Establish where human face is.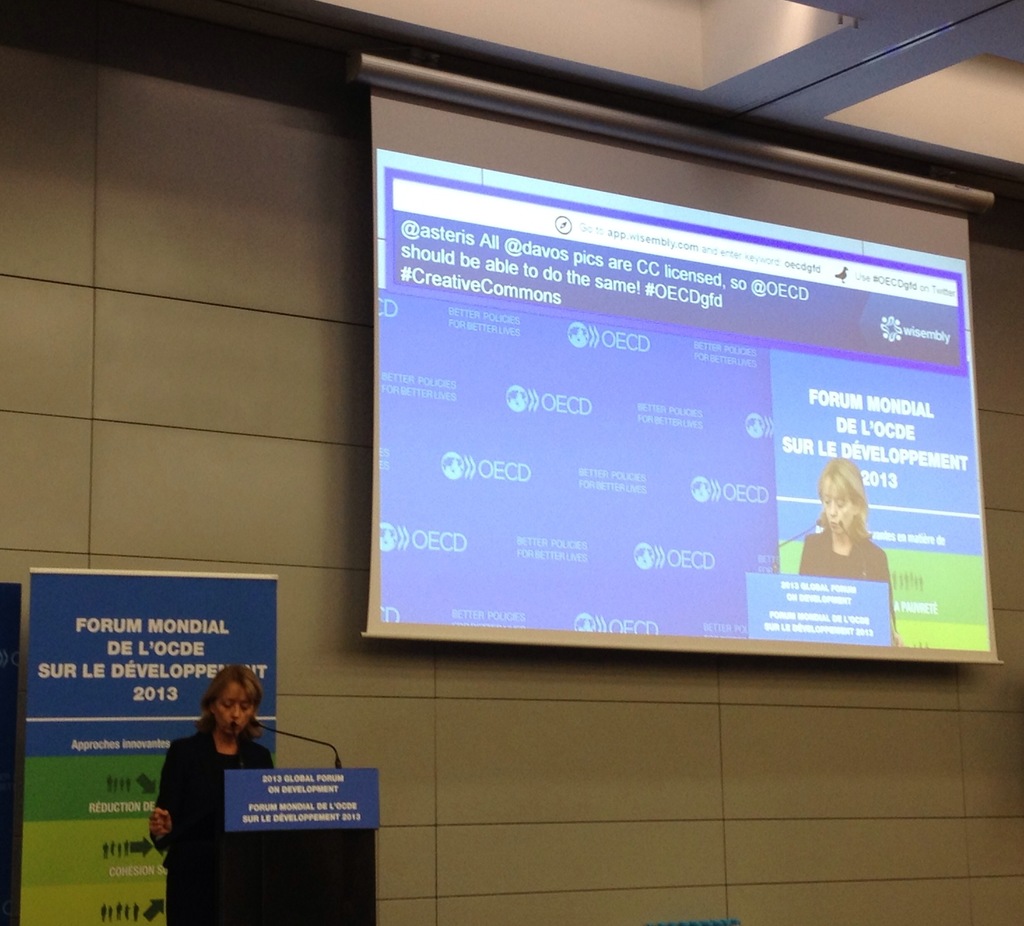
Established at locate(823, 482, 854, 534).
